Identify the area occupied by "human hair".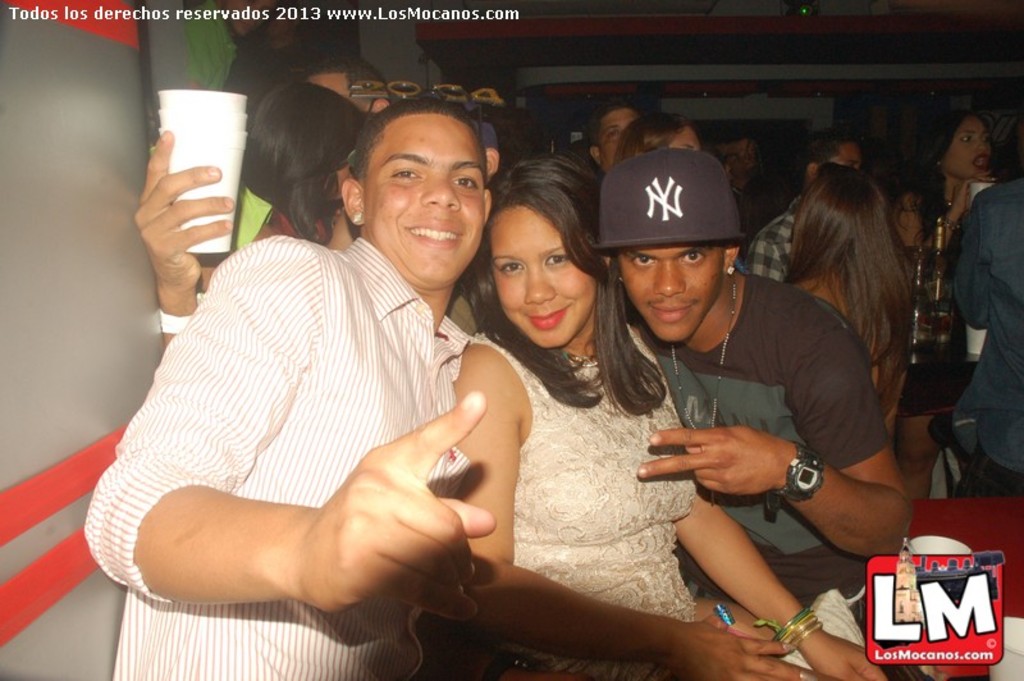
Area: rect(485, 102, 541, 164).
